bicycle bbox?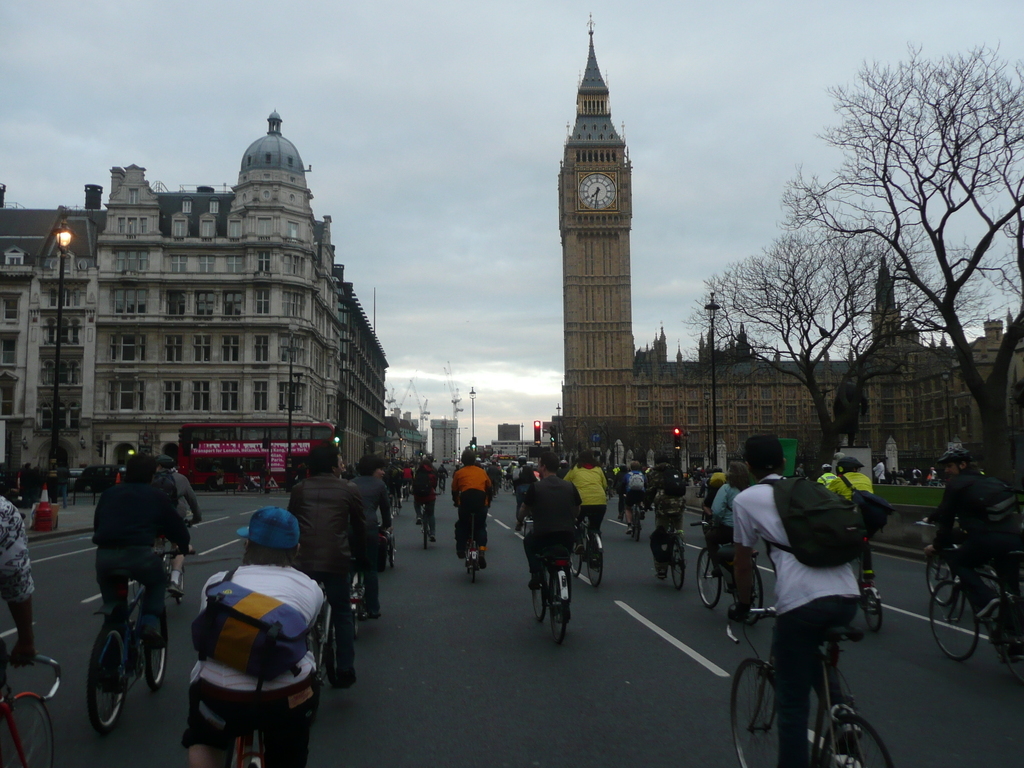
(727, 569, 889, 765)
